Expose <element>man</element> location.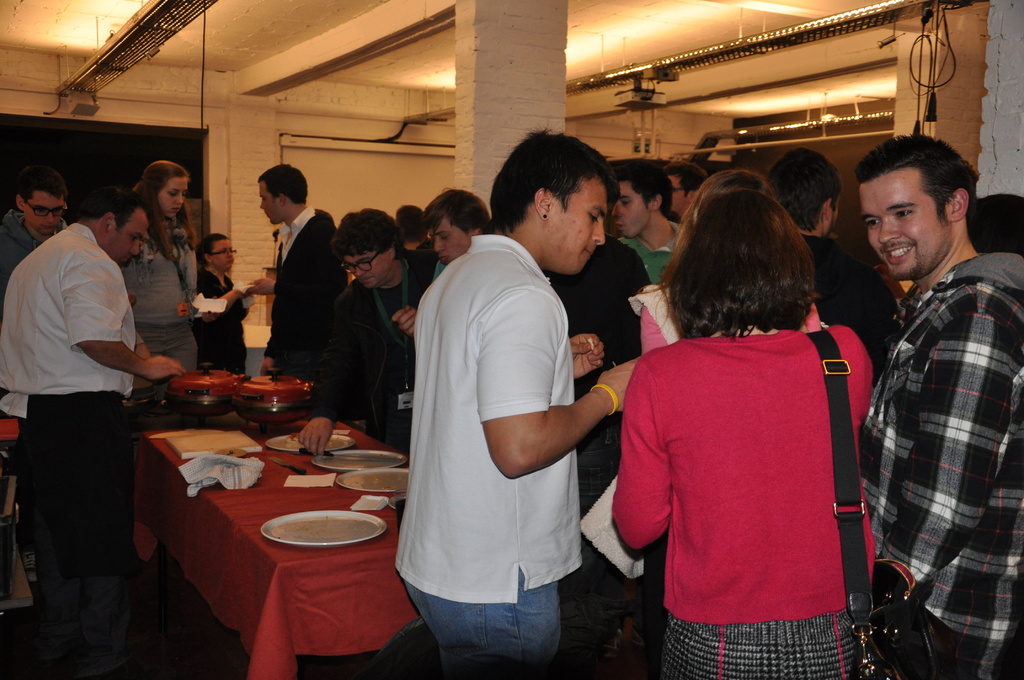
Exposed at (left=665, top=155, right=707, bottom=224).
